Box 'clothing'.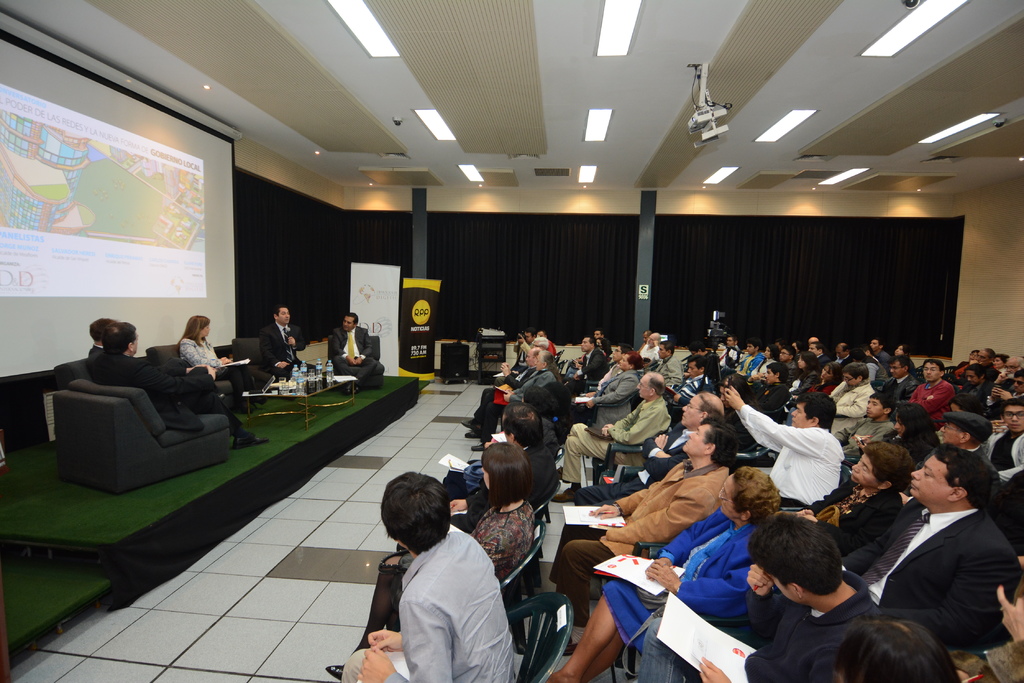
[840, 410, 887, 457].
